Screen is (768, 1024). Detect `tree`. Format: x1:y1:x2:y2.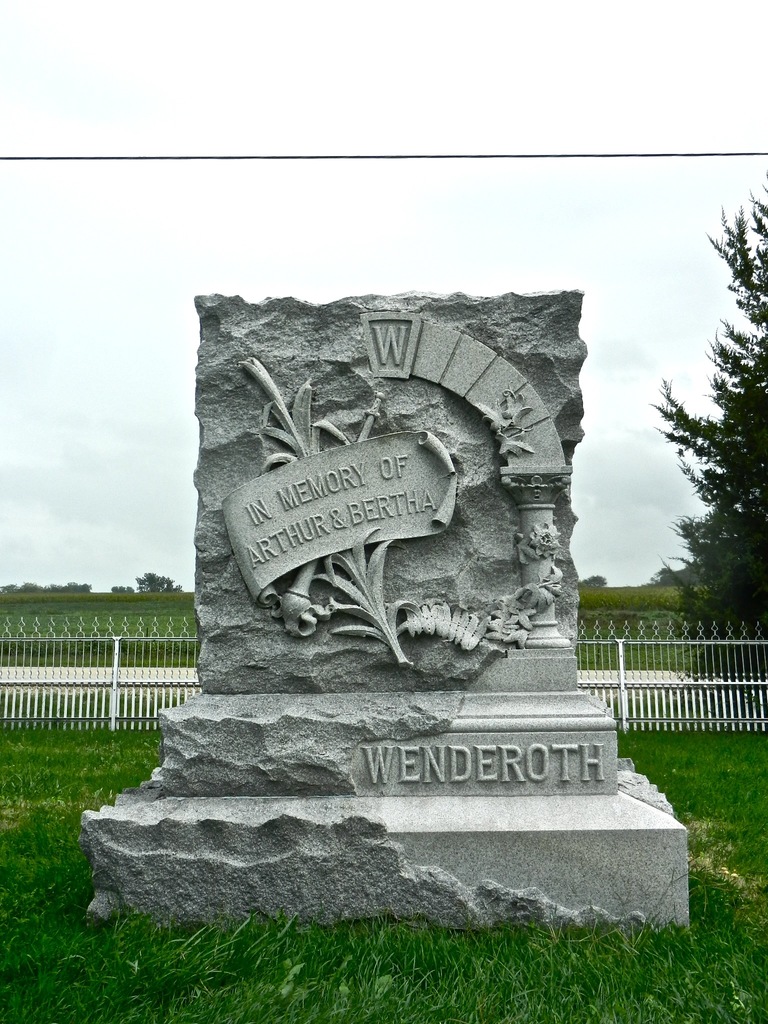
639:161:767:639.
